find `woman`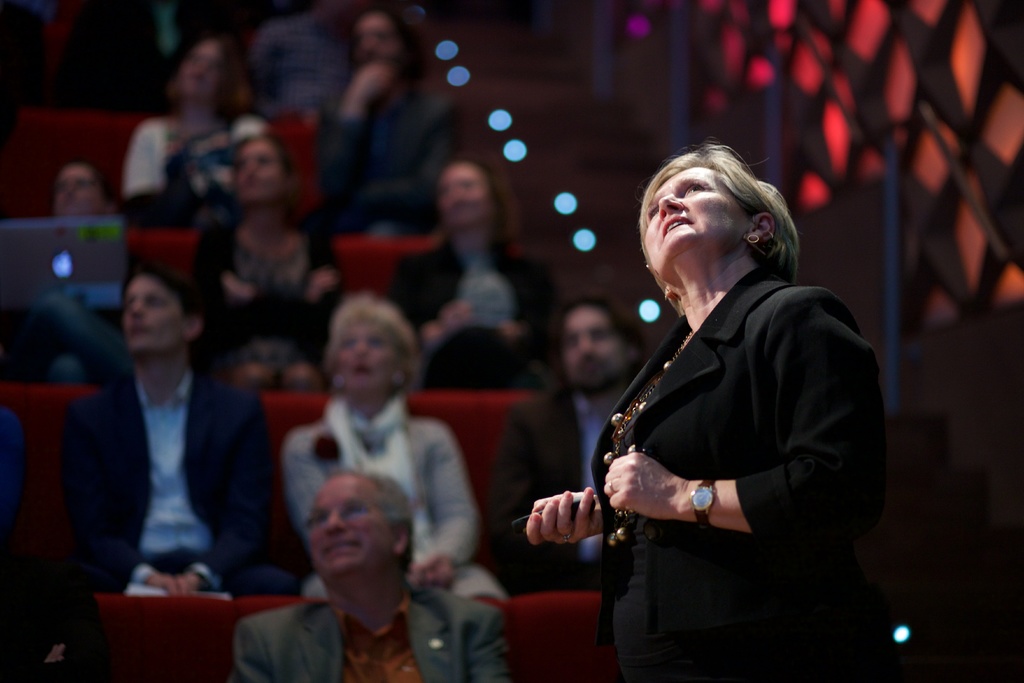
box(284, 297, 509, 603)
